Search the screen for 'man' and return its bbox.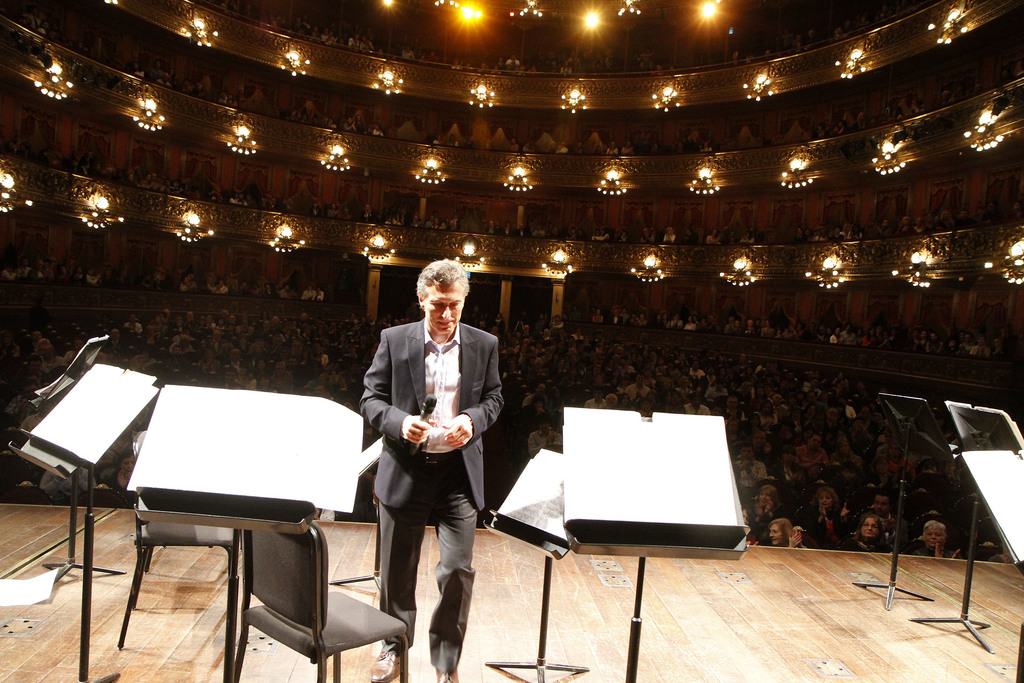
Found: [left=357, top=259, right=501, bottom=682].
